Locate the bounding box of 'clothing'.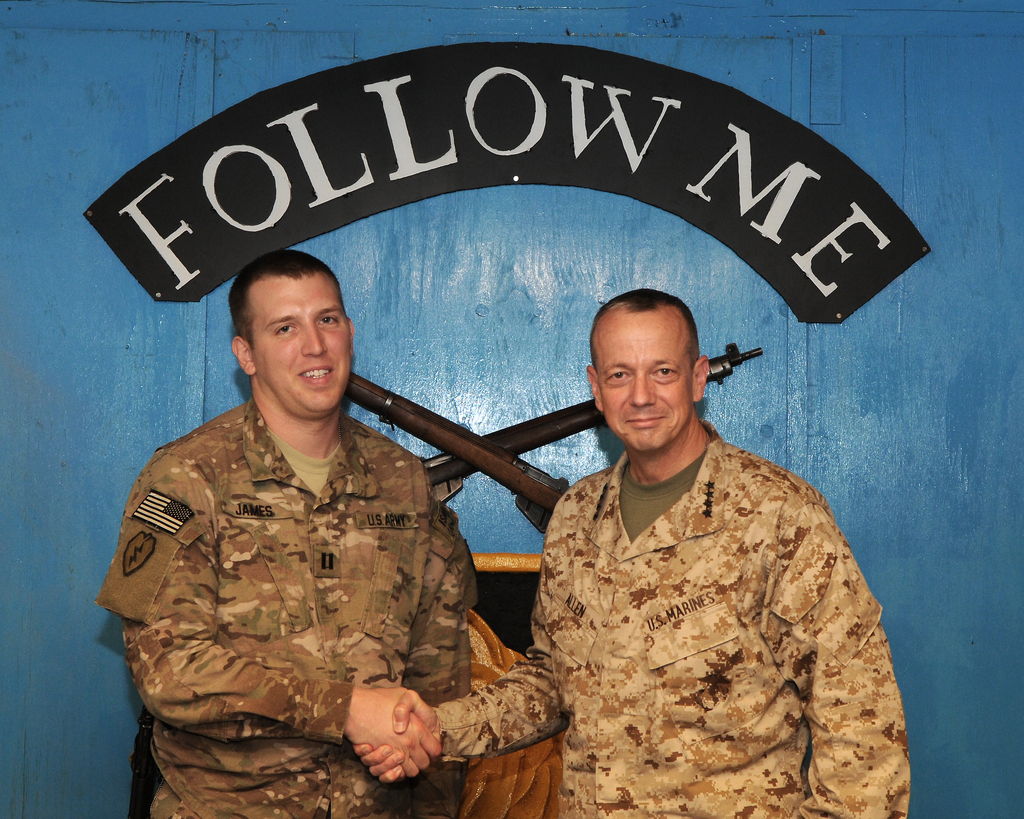
Bounding box: (left=96, top=330, right=508, bottom=805).
